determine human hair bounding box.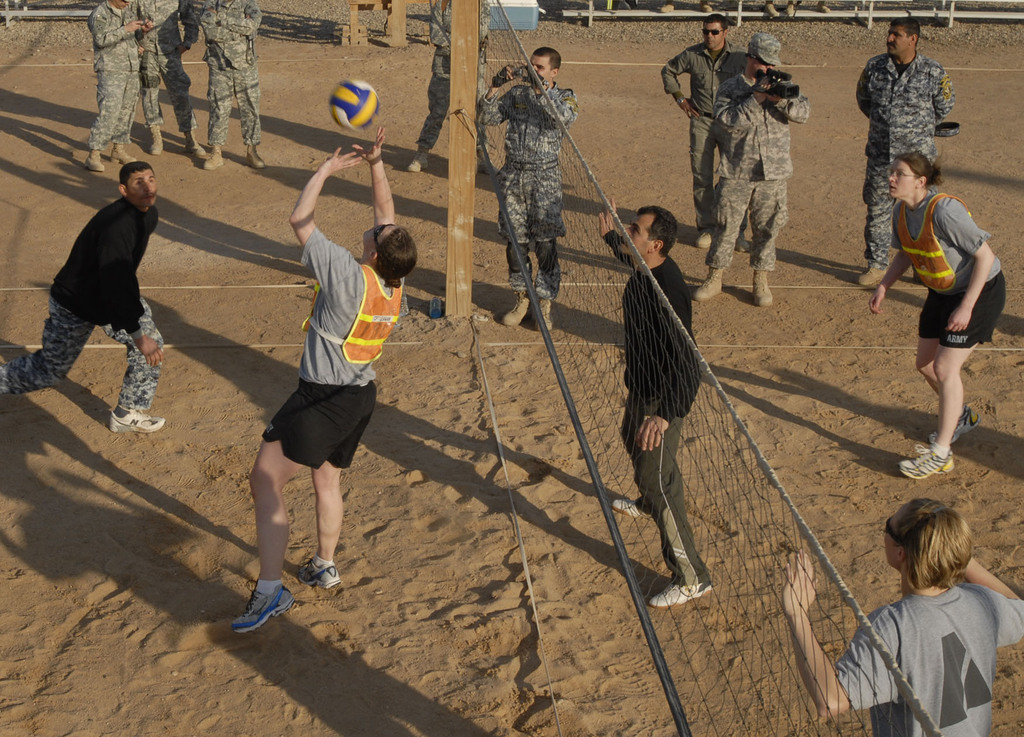
Determined: locate(379, 228, 417, 287).
